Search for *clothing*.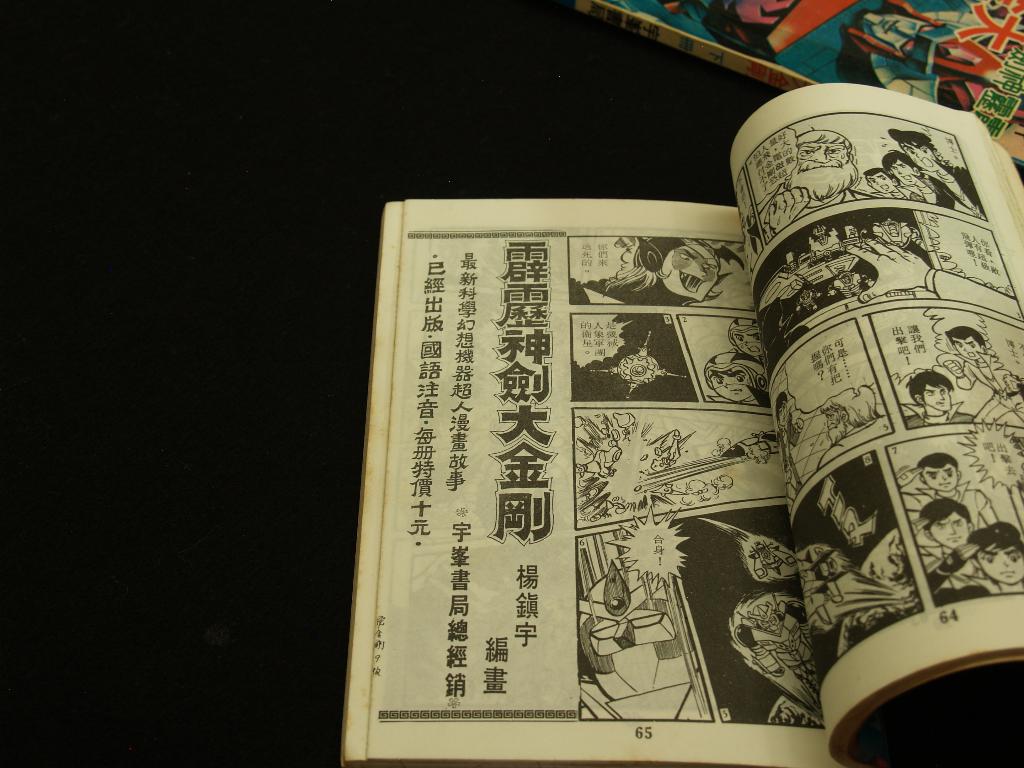
Found at (906,396,974,422).
